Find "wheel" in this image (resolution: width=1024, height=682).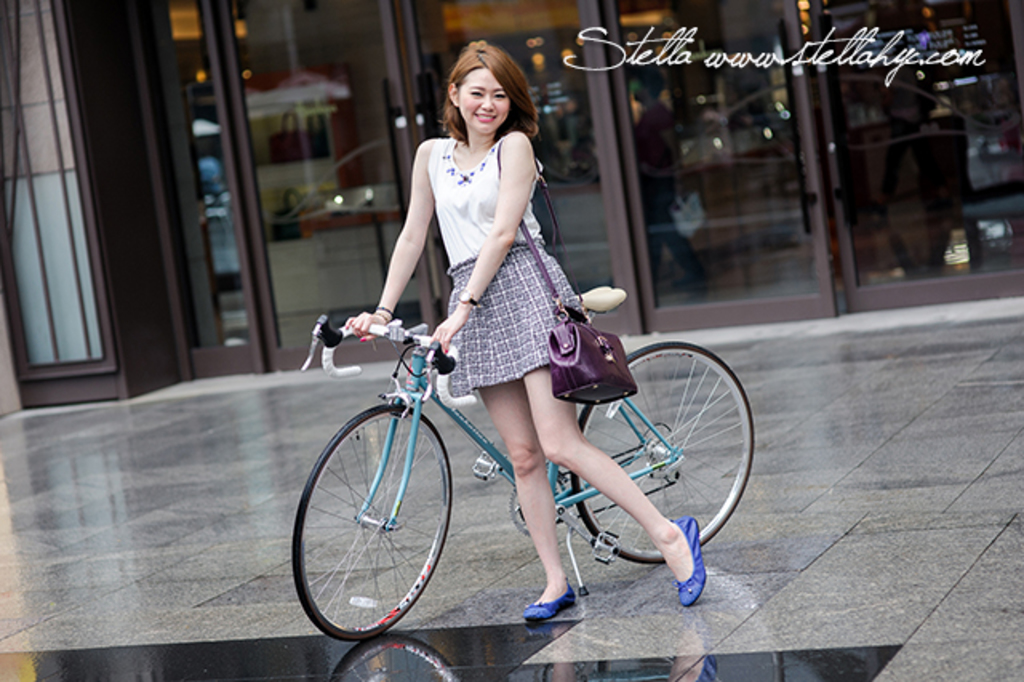
bbox=(307, 399, 451, 639).
